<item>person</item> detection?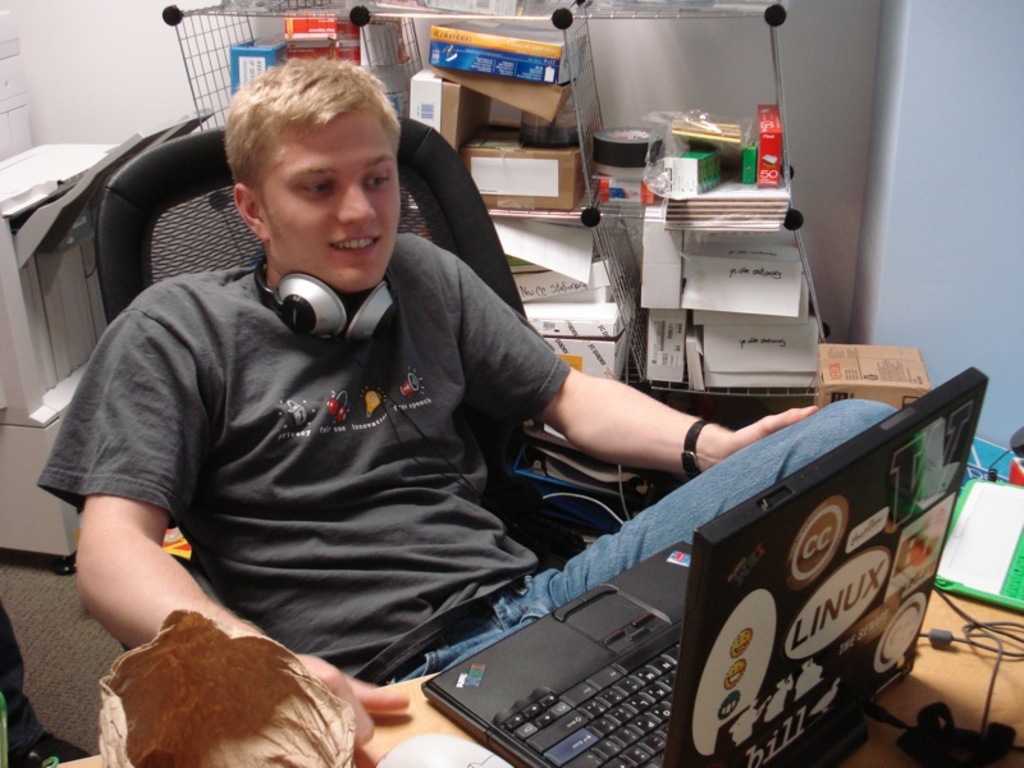
(143,49,810,746)
